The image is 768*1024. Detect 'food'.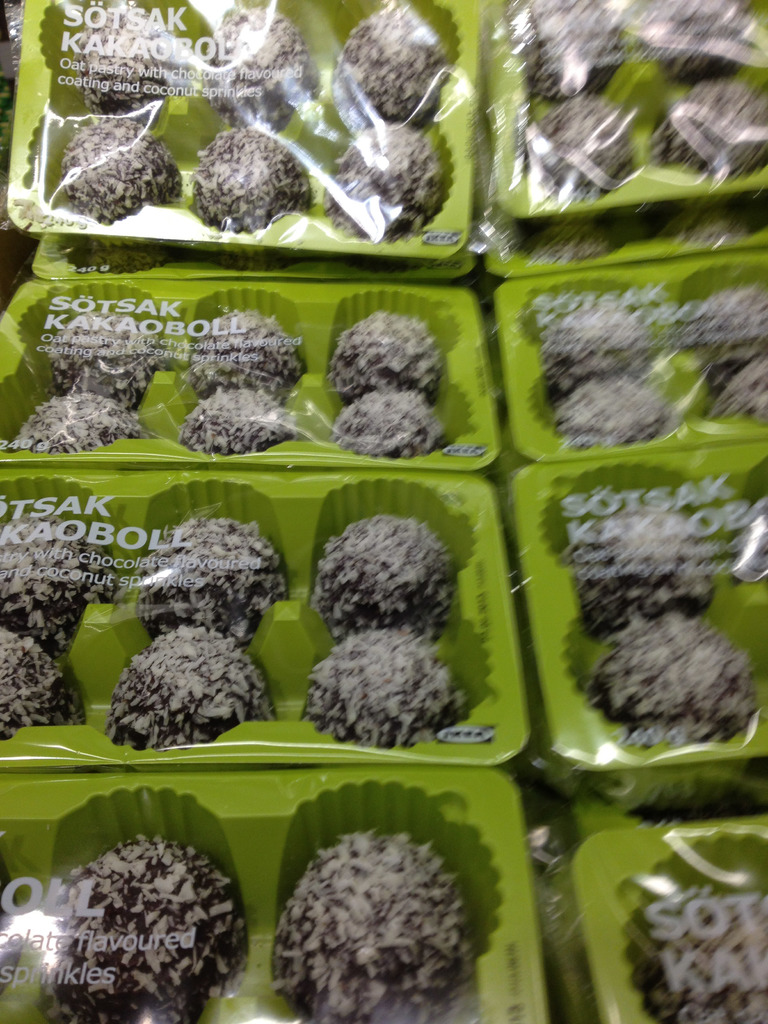
Detection: 63,114,186,223.
